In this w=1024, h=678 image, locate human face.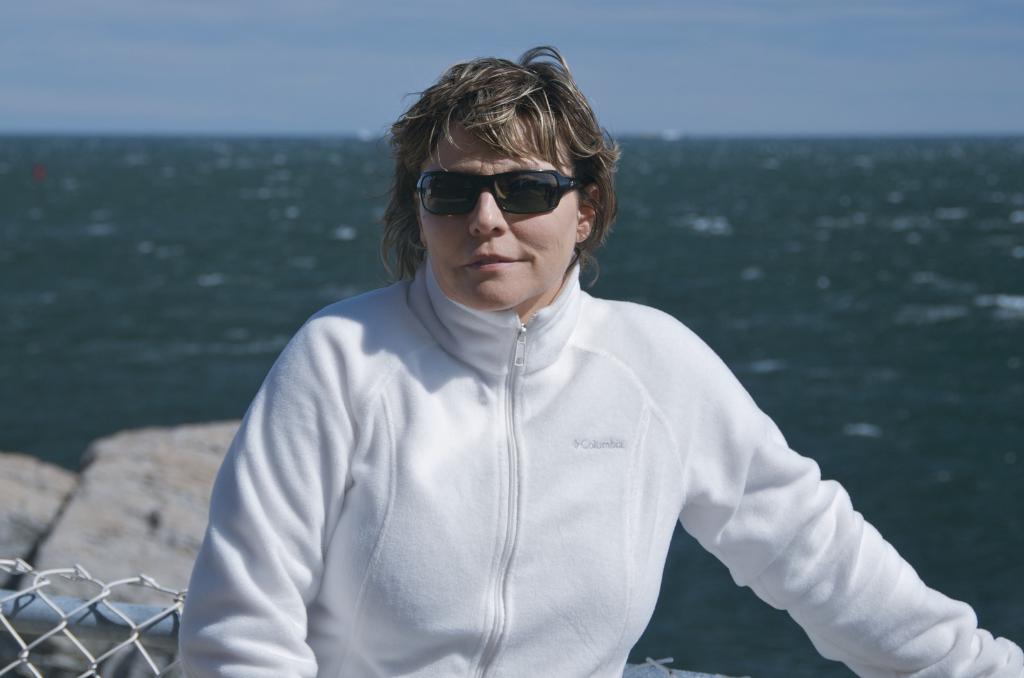
Bounding box: <region>415, 111, 582, 309</region>.
